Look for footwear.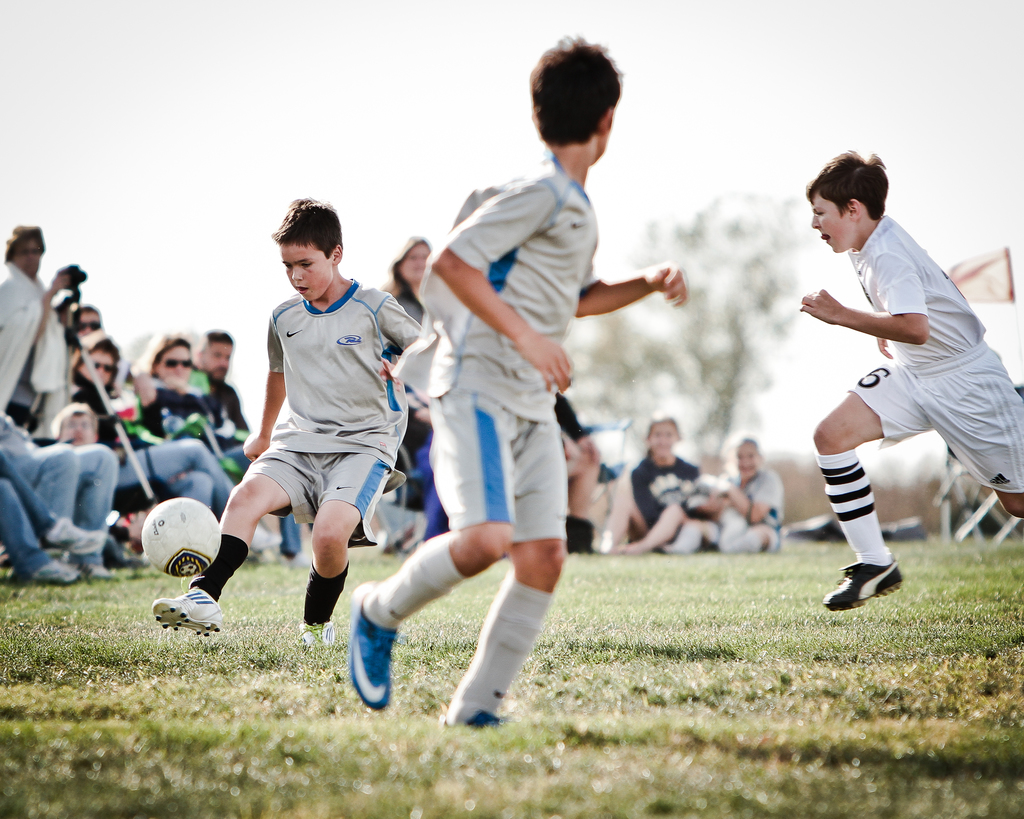
Found: pyautogui.locateOnScreen(275, 544, 305, 569).
